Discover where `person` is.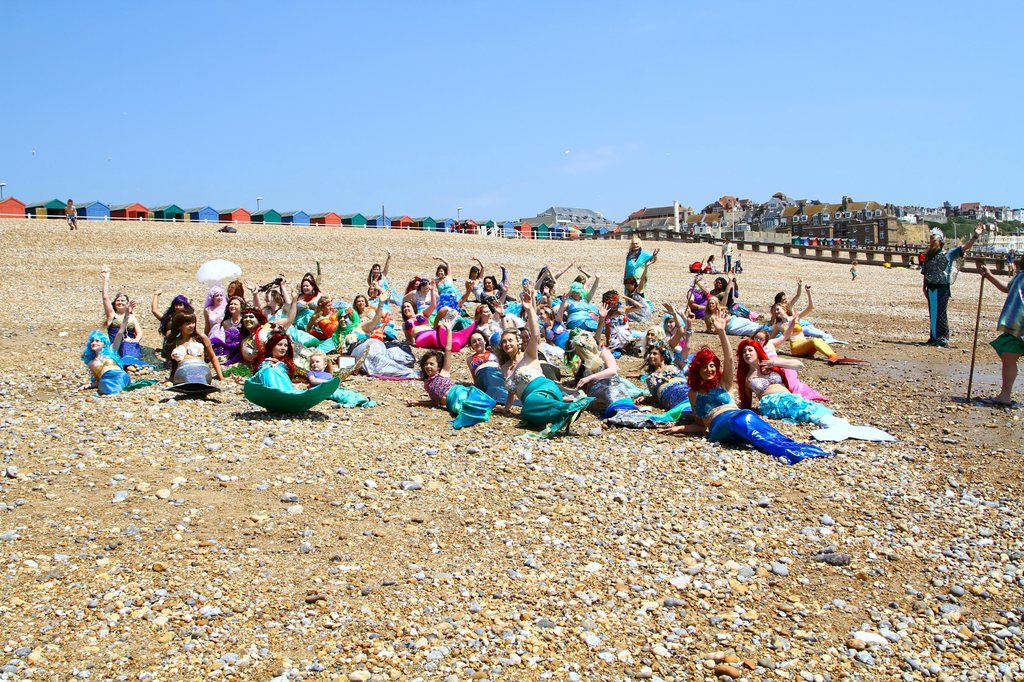
Discovered at bbox=[403, 277, 440, 326].
